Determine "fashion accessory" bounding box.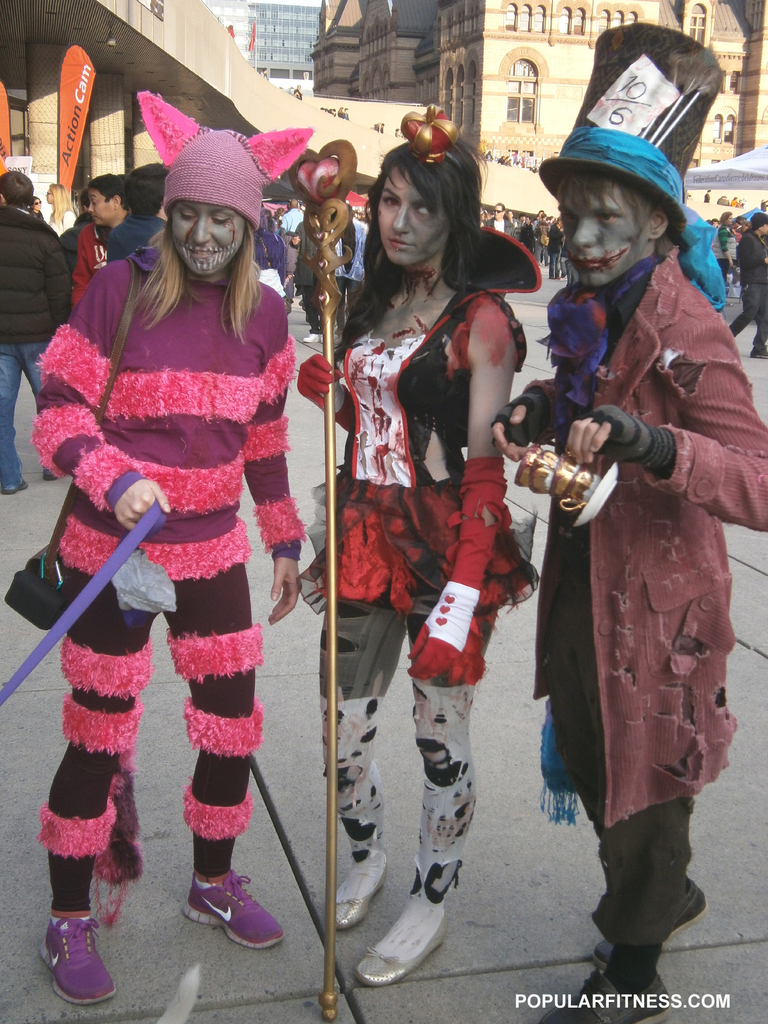
Determined: crop(338, 870, 387, 933).
